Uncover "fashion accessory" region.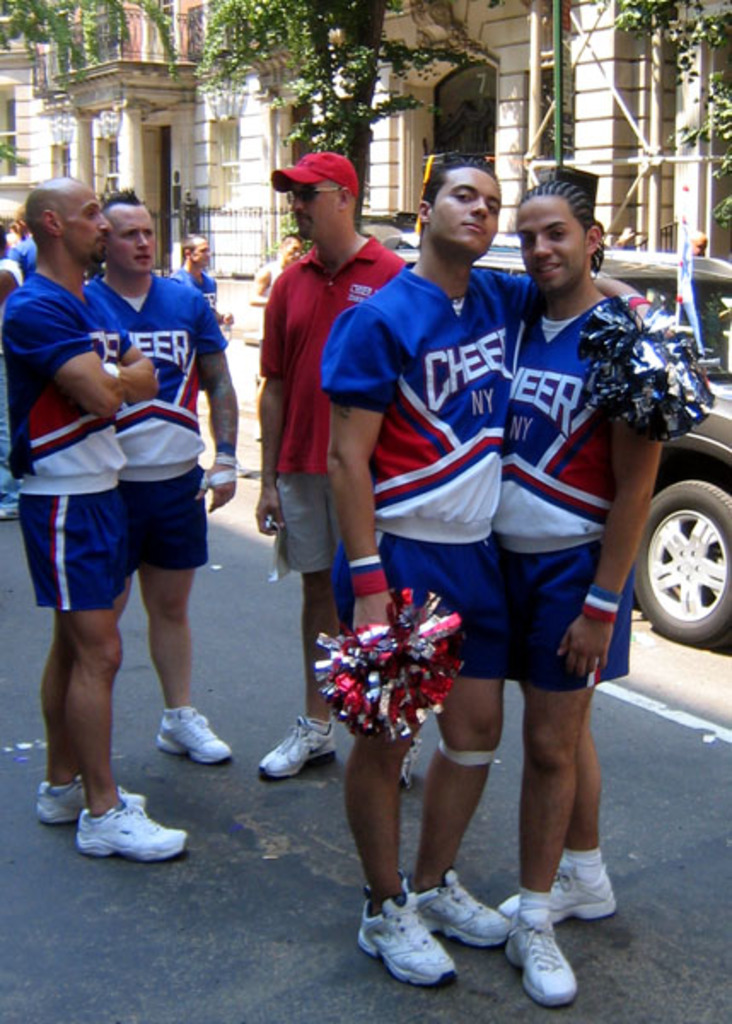
Uncovered: 266:147:362:193.
